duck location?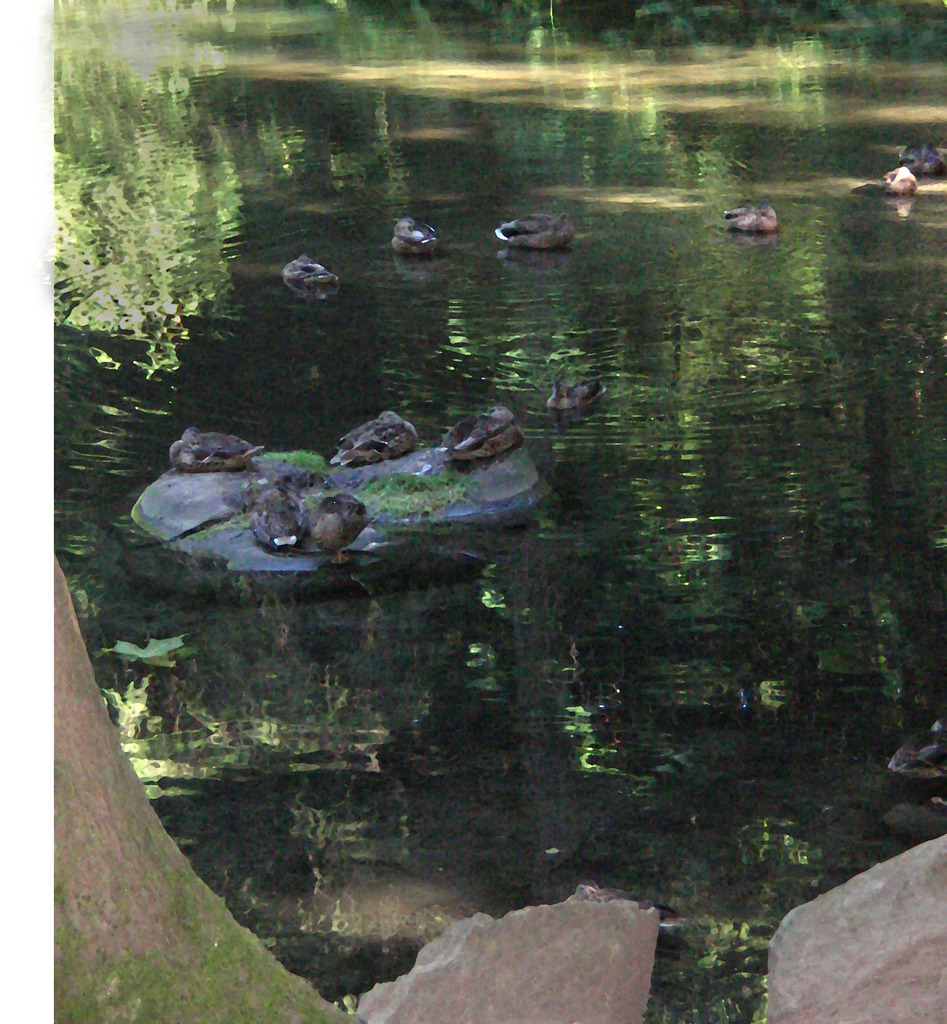
Rect(332, 410, 423, 468)
